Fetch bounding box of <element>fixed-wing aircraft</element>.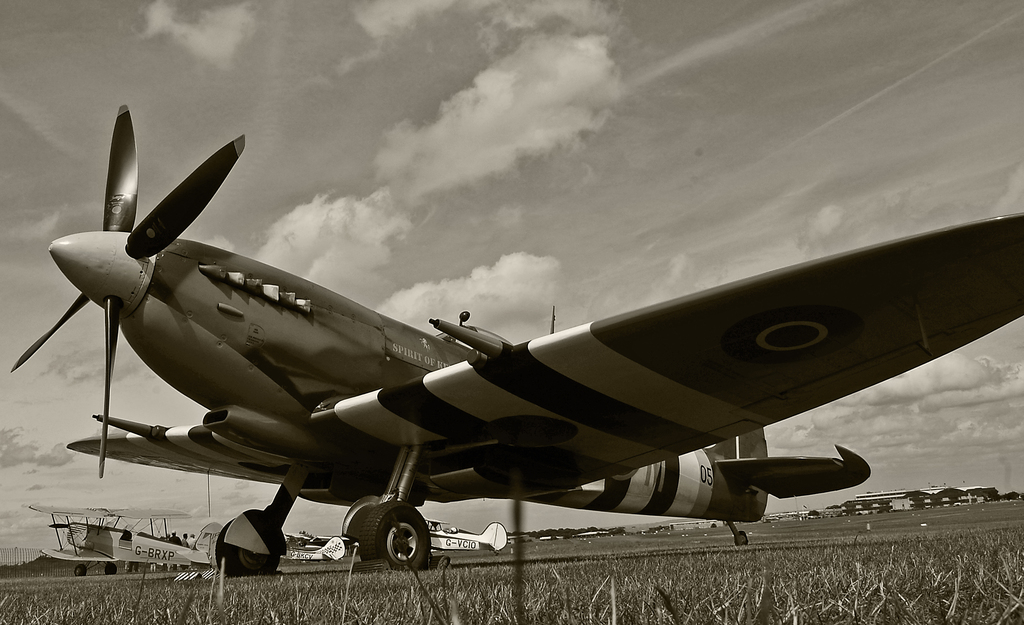
Bbox: 6:99:1023:575.
